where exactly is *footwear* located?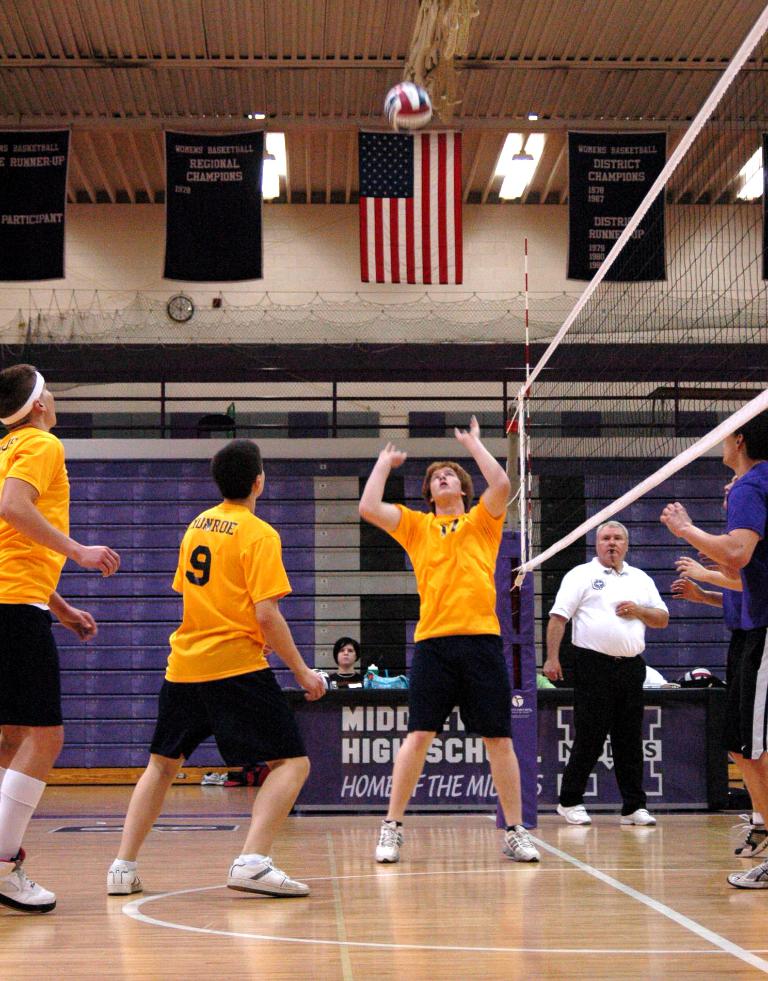
Its bounding box is crop(565, 797, 590, 826).
